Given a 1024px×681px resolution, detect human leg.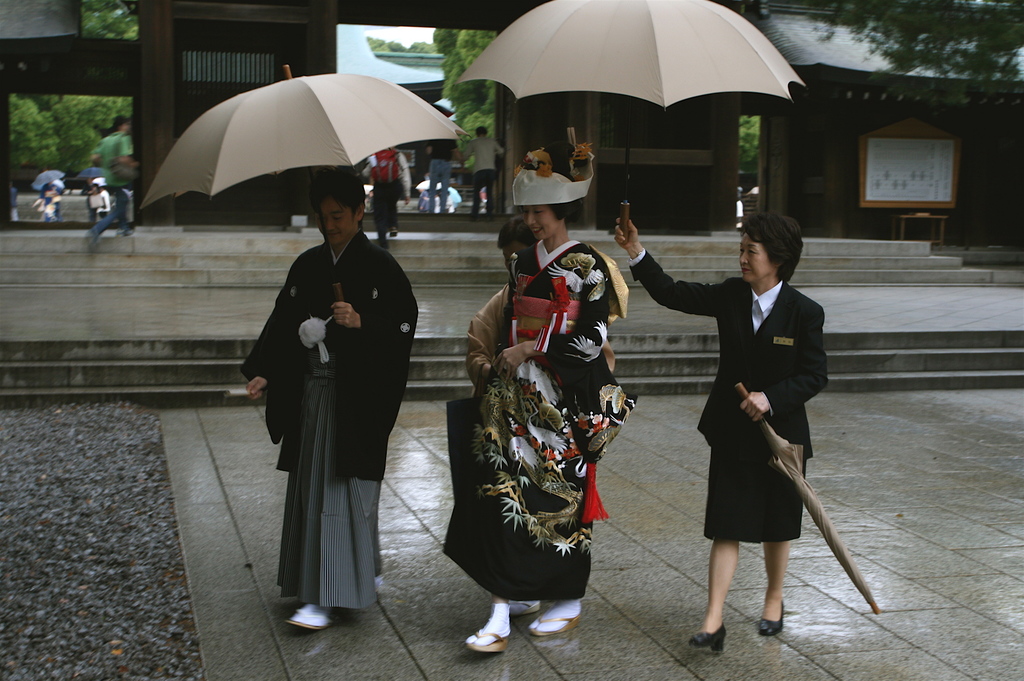
detection(523, 378, 579, 642).
